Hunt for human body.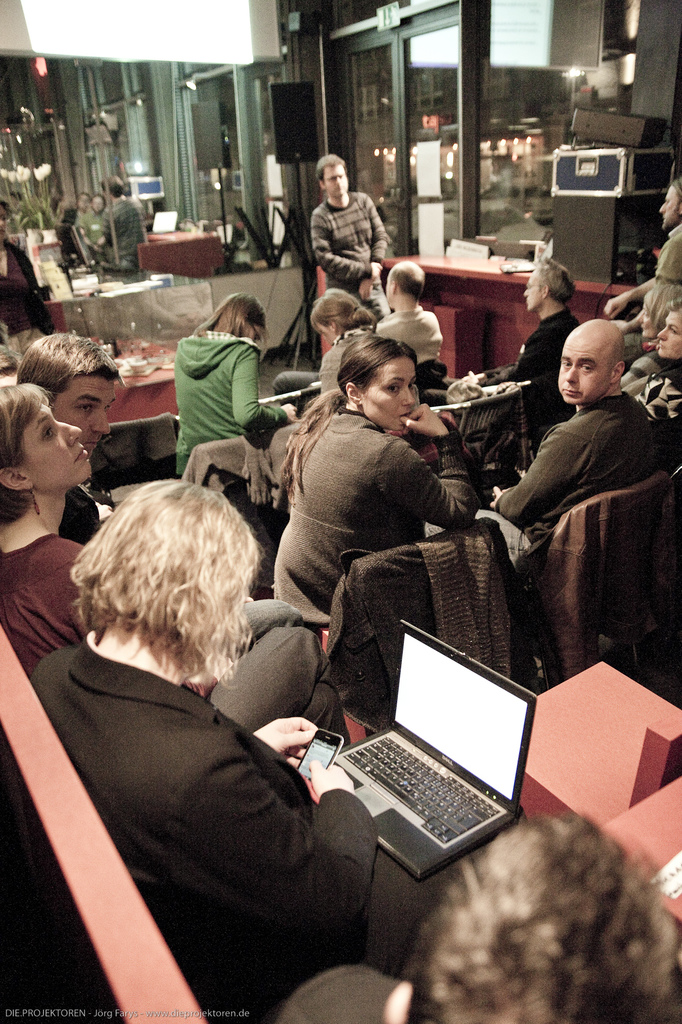
Hunted down at x1=367, y1=252, x2=452, y2=369.
